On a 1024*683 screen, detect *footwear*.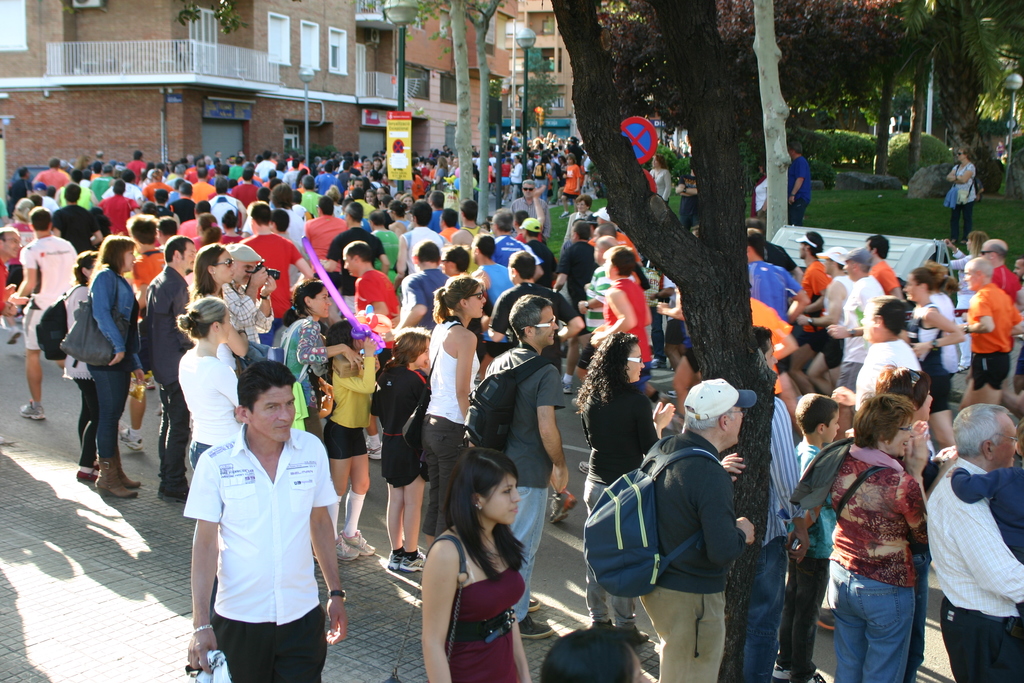
<region>365, 441, 383, 461</region>.
